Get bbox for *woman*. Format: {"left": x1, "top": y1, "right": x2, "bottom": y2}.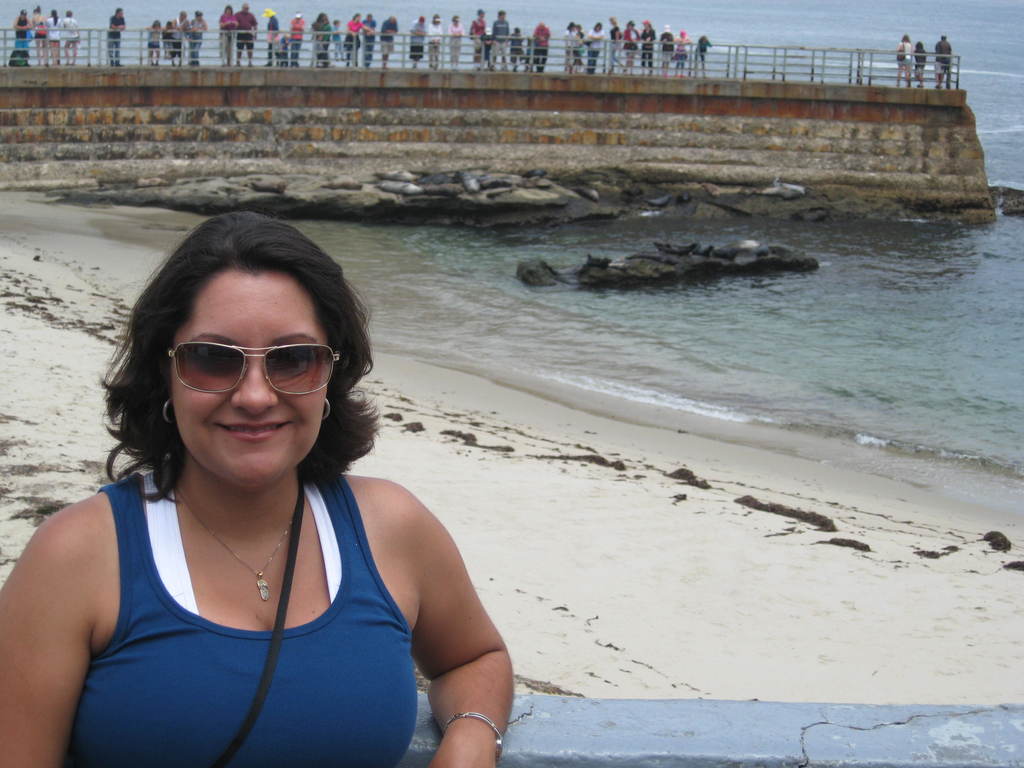
{"left": 38, "top": 221, "right": 513, "bottom": 764}.
